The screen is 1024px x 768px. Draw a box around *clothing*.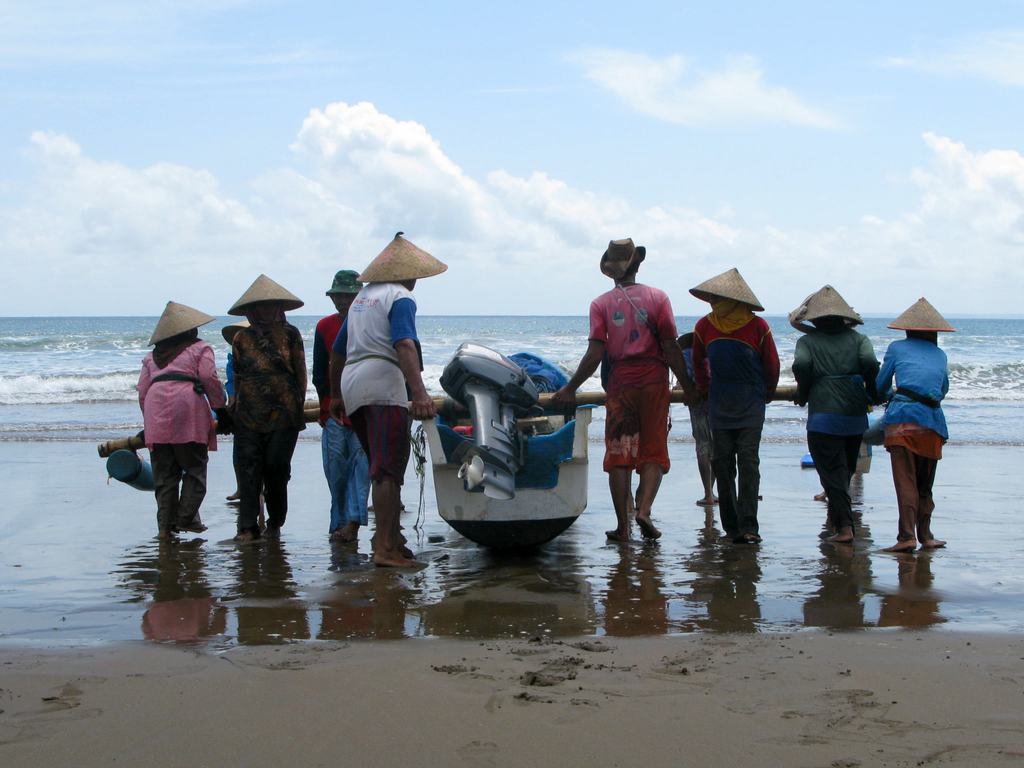
585,255,688,516.
